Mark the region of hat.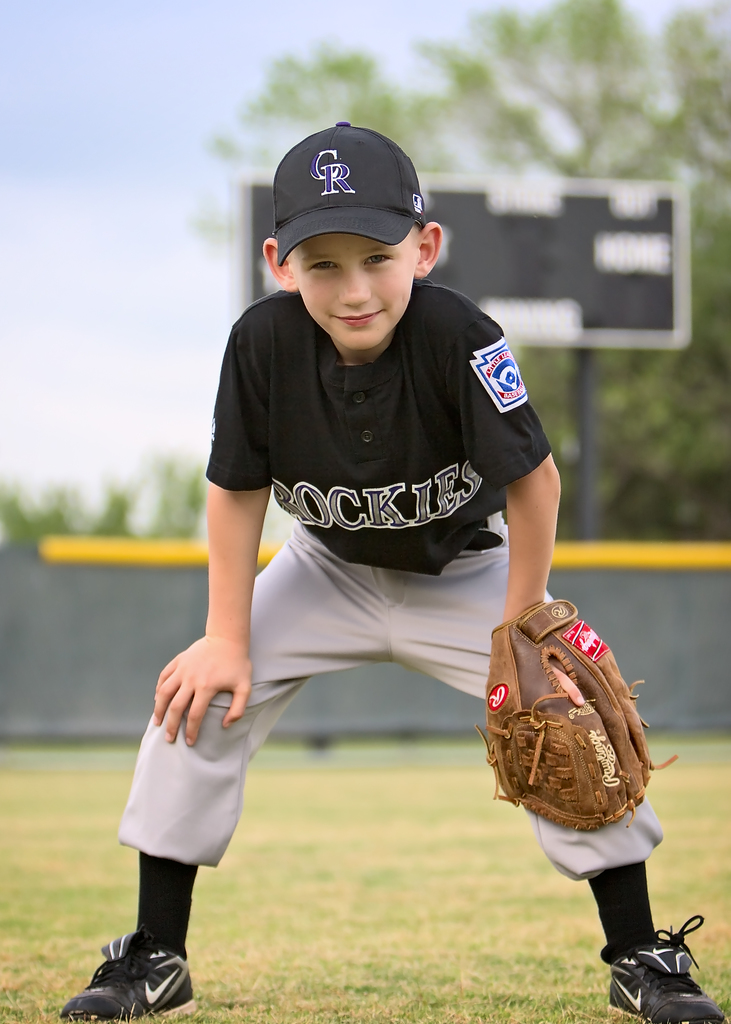
Region: crop(274, 120, 426, 266).
